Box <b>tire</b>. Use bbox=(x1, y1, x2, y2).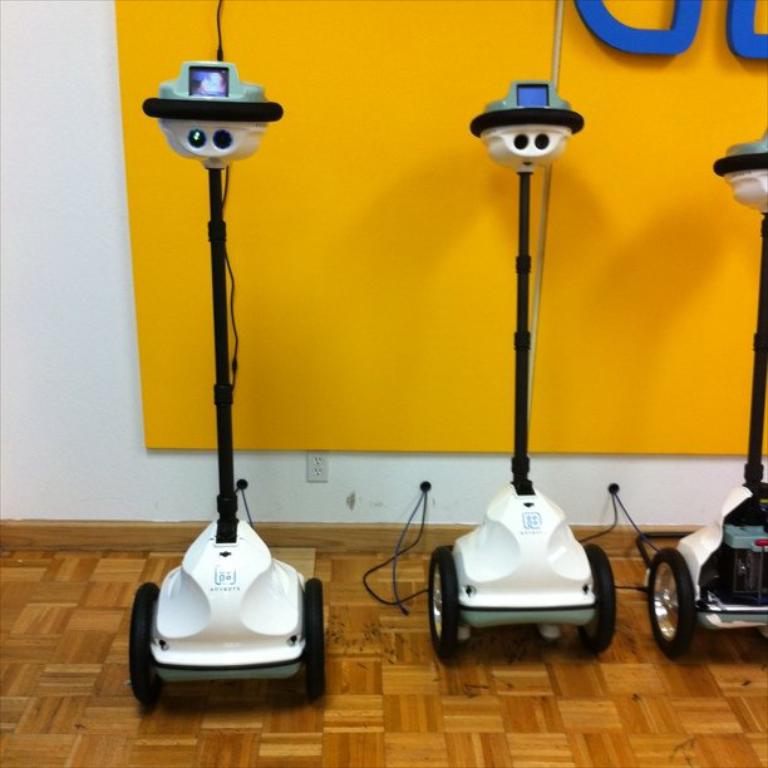
bbox=(423, 551, 456, 654).
